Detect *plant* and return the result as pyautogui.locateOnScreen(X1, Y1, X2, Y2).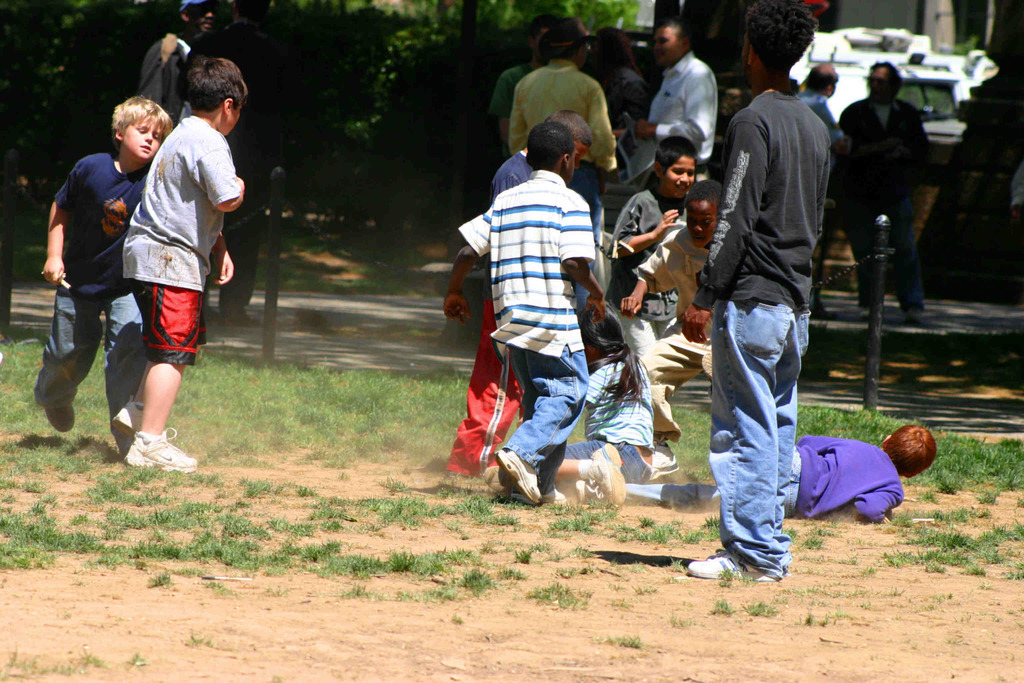
pyautogui.locateOnScreen(83, 648, 101, 664).
